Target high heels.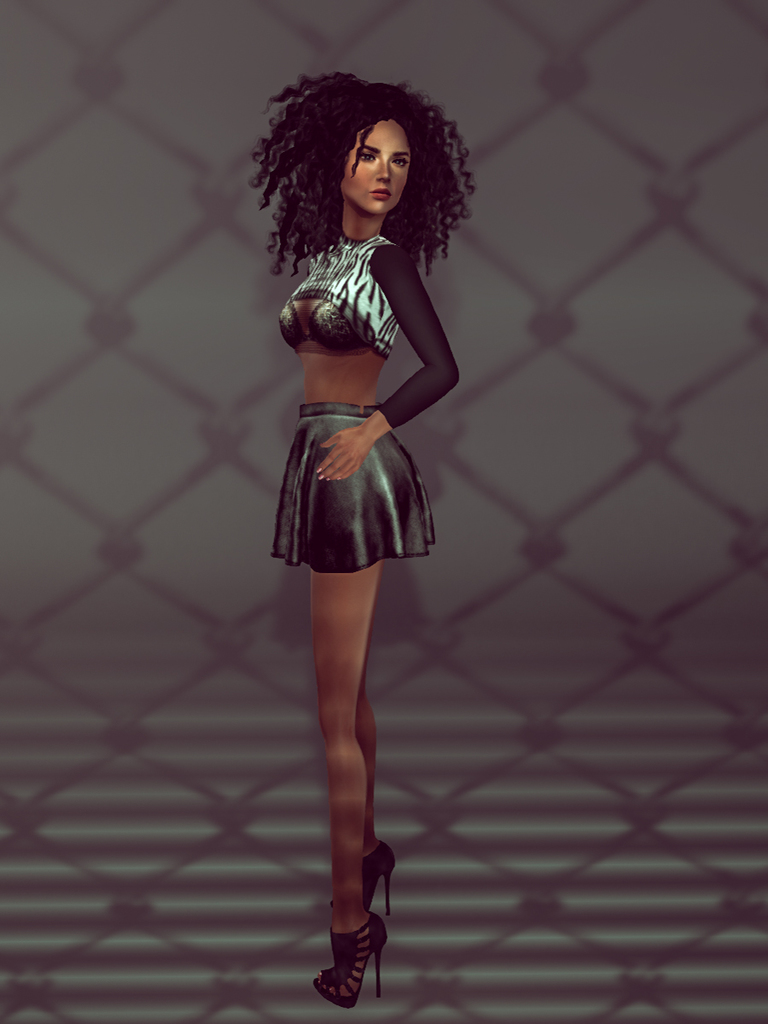
Target region: 313:889:391:999.
